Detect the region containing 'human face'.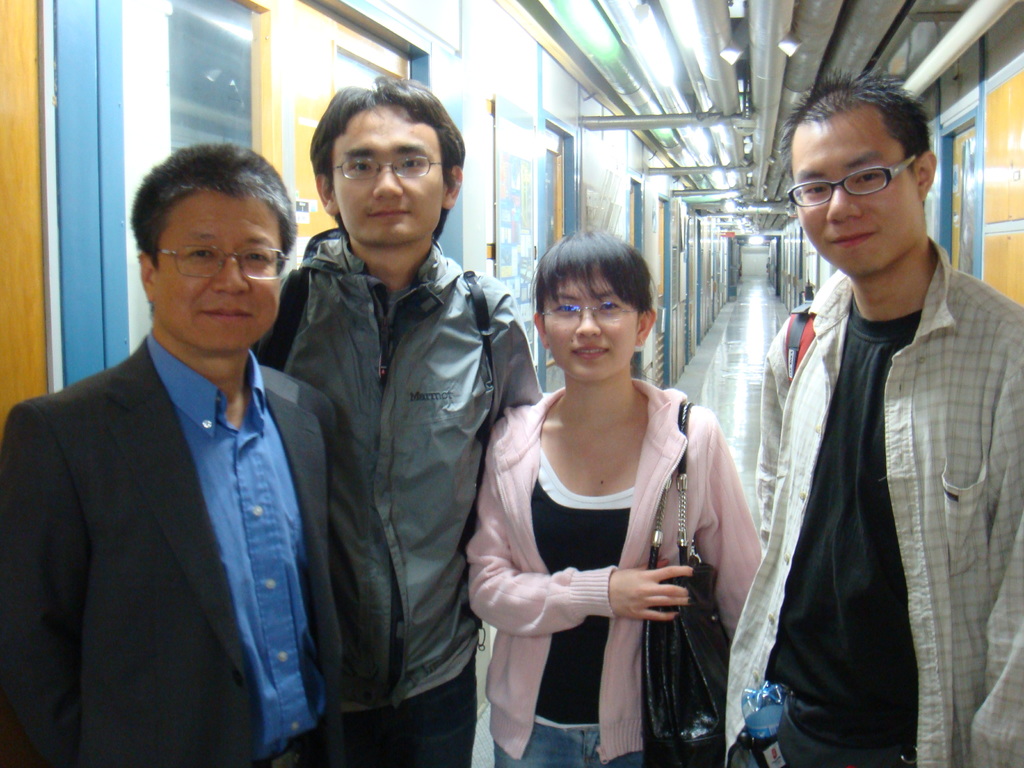
[left=544, top=266, right=636, bottom=381].
